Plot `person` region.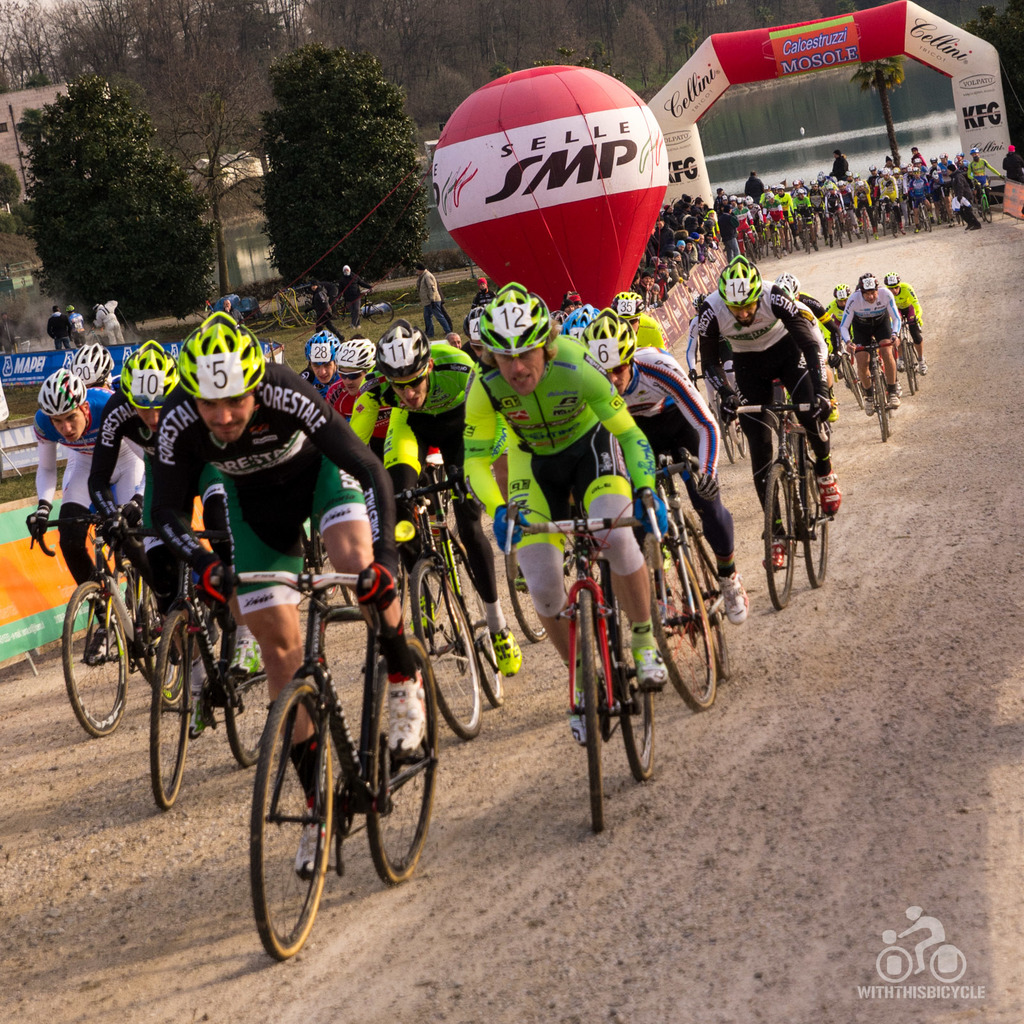
Plotted at [841, 171, 865, 234].
